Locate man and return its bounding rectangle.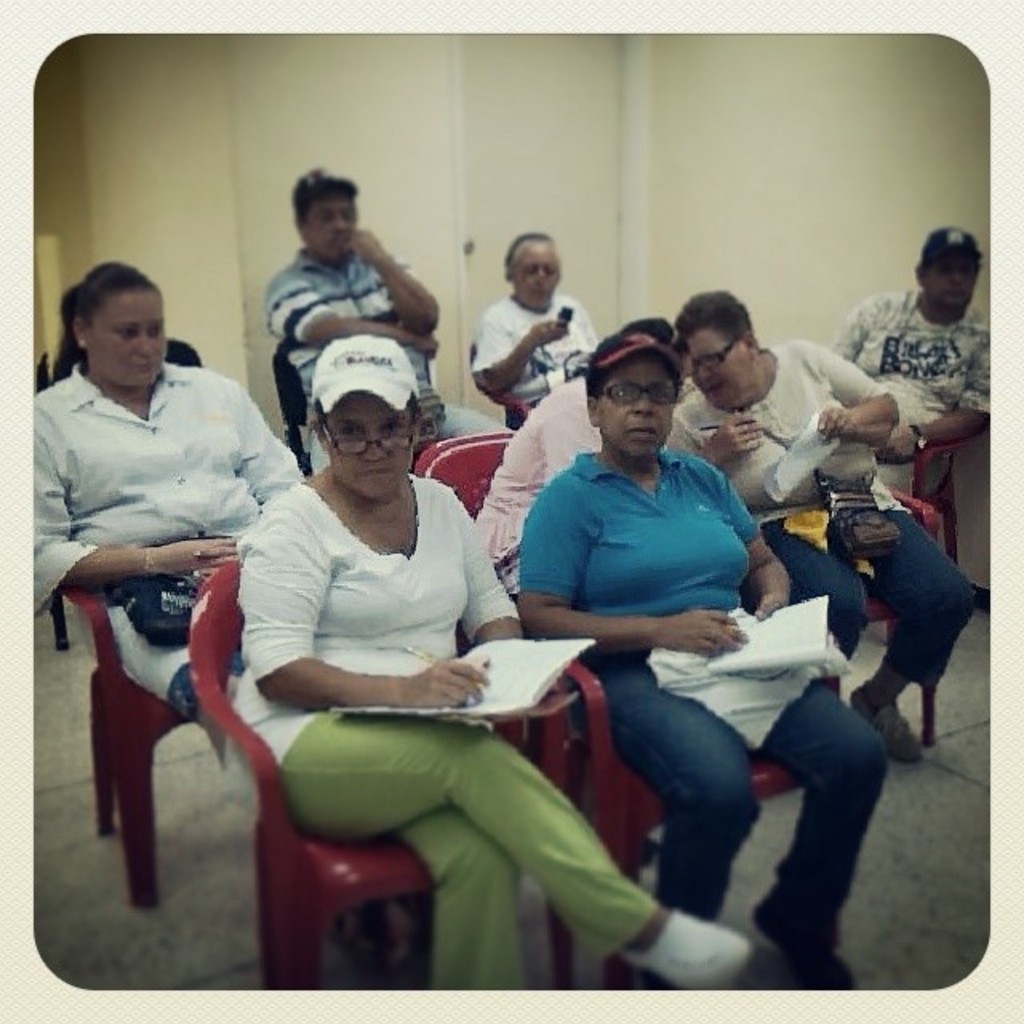
[469,226,602,413].
